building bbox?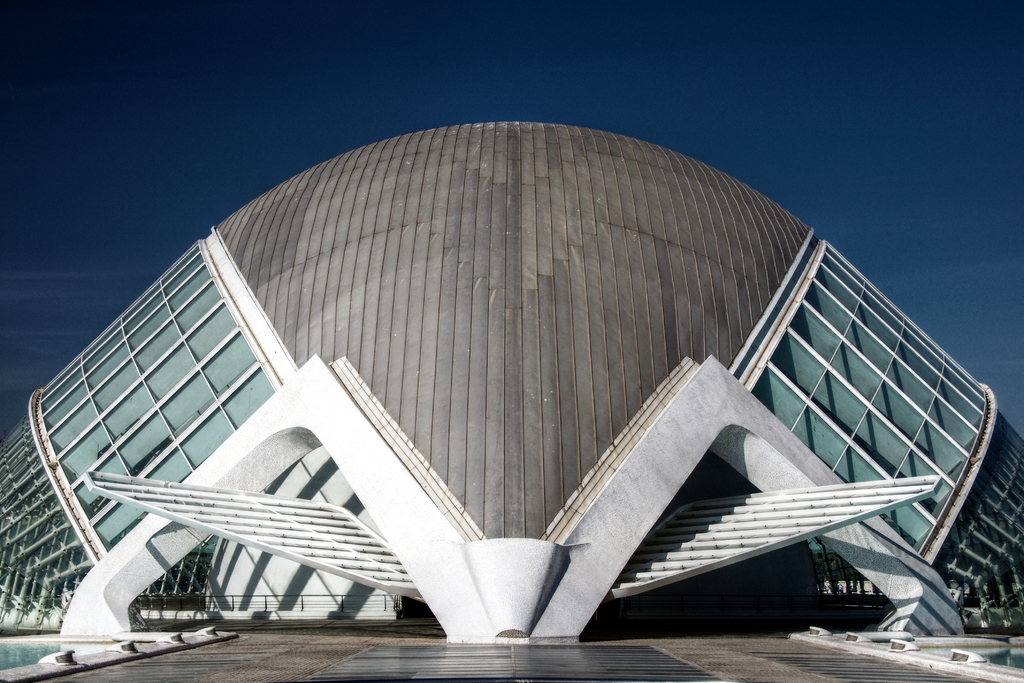
0:122:1023:642
